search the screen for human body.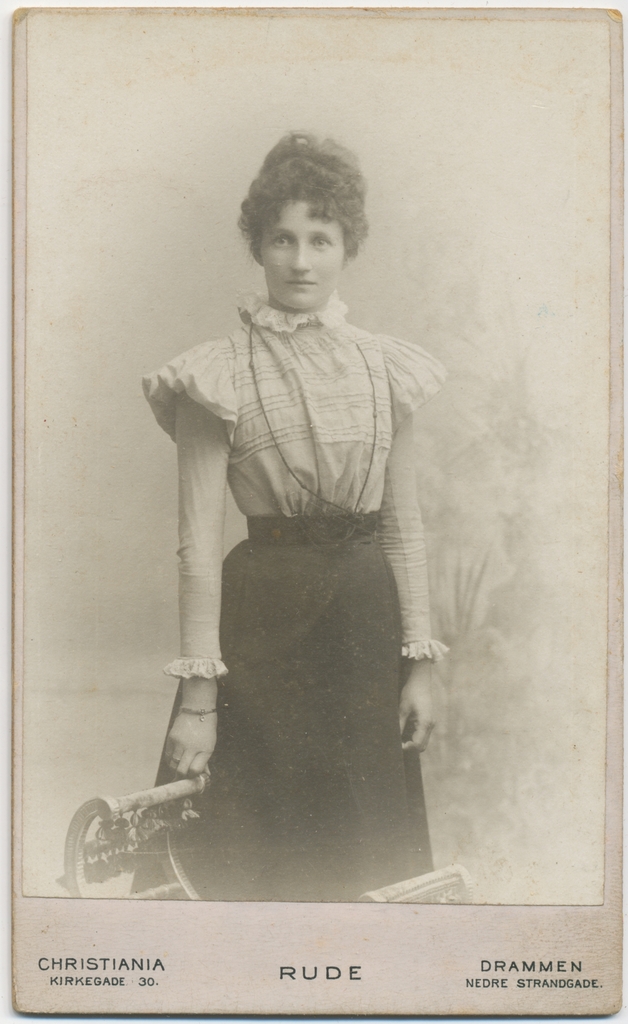
Found at <bbox>119, 249, 458, 928</bbox>.
